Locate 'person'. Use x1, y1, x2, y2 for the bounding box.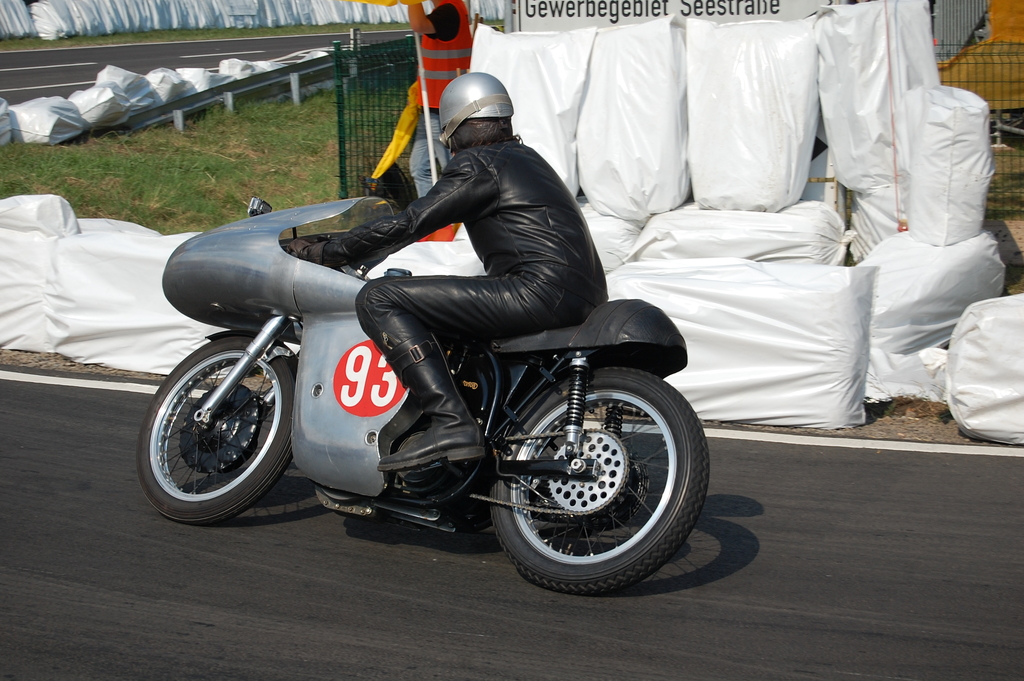
409, 0, 475, 198.
